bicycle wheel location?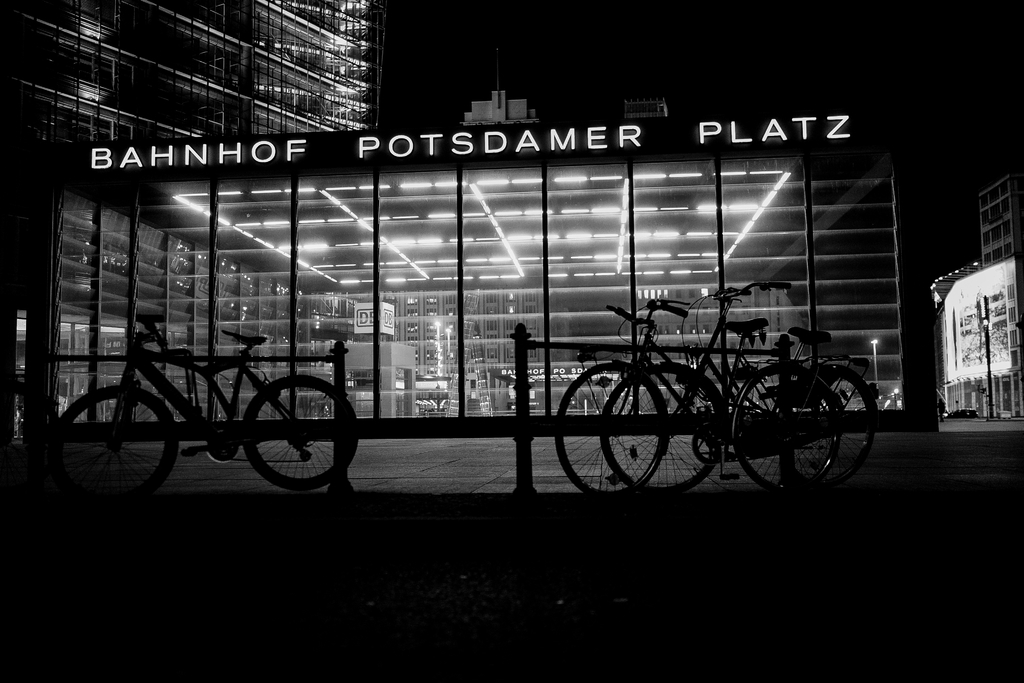
l=728, t=356, r=839, b=498
